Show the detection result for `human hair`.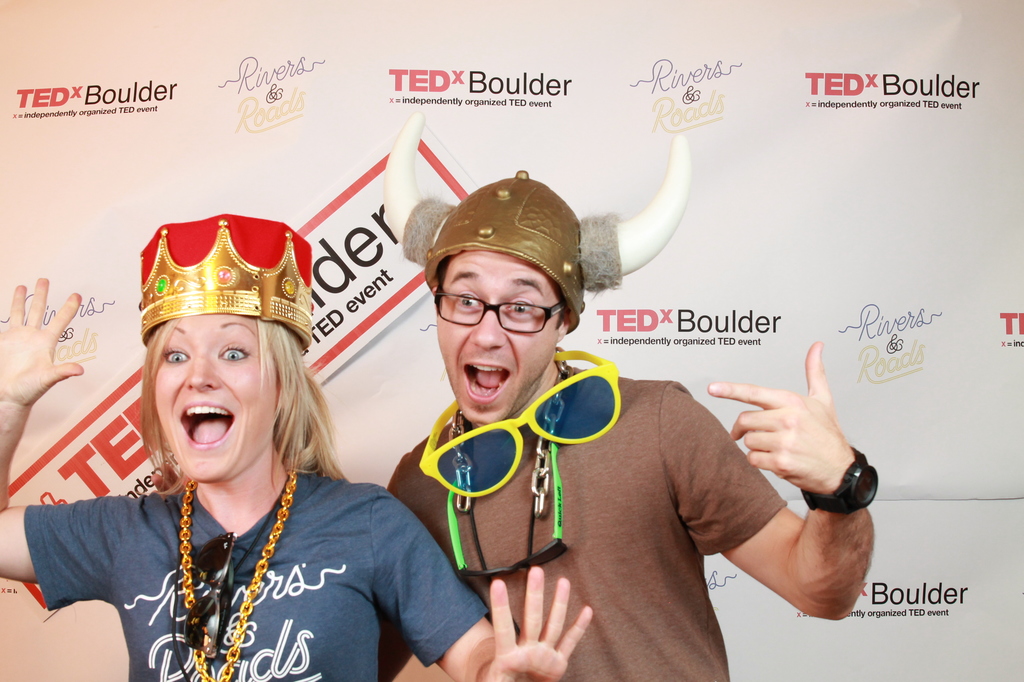
Rect(137, 324, 347, 476).
